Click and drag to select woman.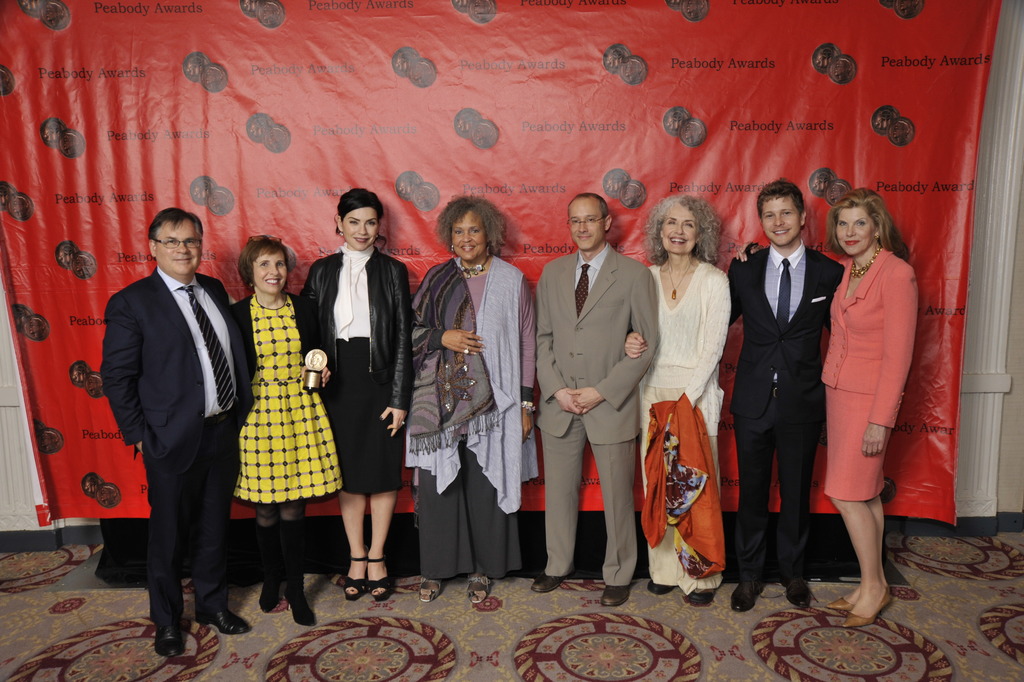
Selection: left=734, top=189, right=919, bottom=629.
